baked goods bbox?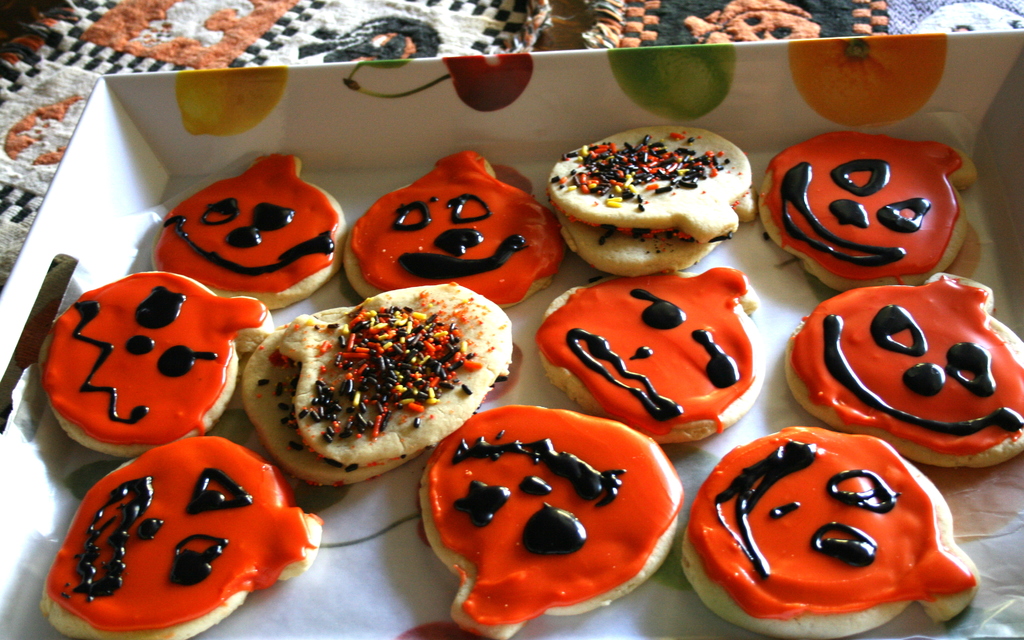
[x1=683, y1=425, x2=983, y2=637]
